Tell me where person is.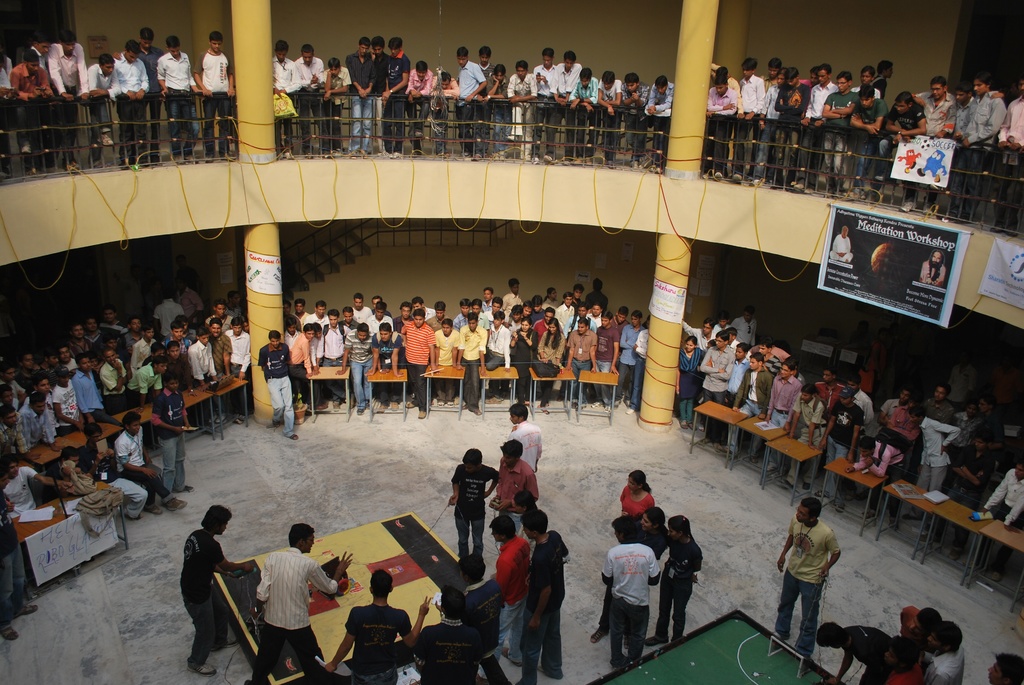
person is at (60,342,75,371).
